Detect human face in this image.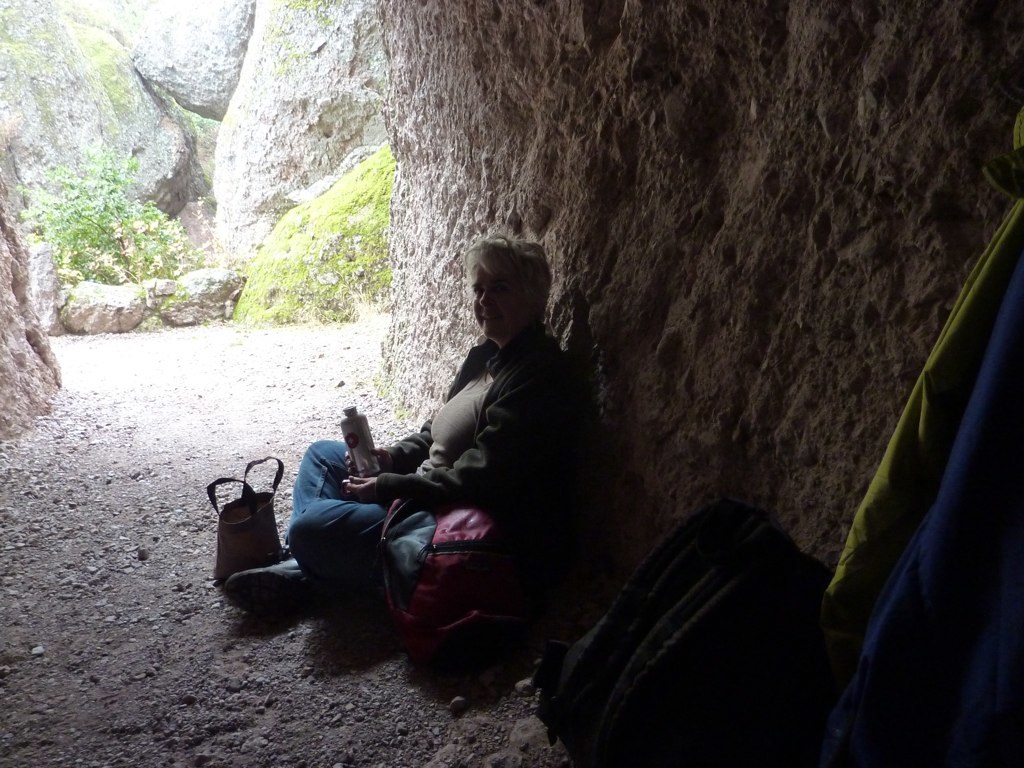
Detection: (464,260,519,346).
